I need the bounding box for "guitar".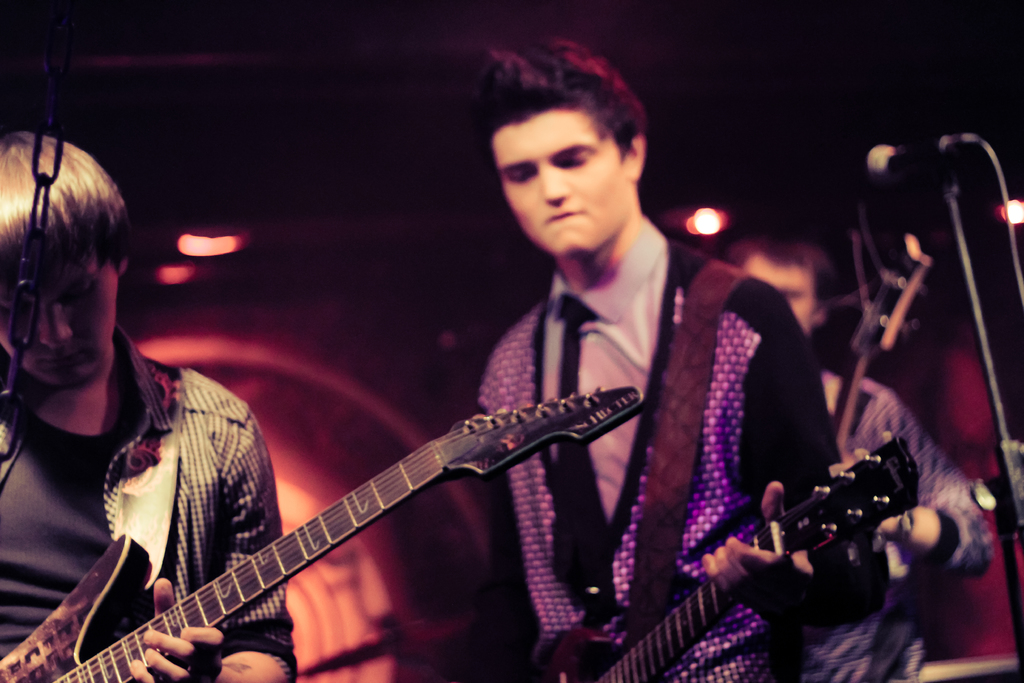
Here it is: l=0, t=381, r=641, b=682.
